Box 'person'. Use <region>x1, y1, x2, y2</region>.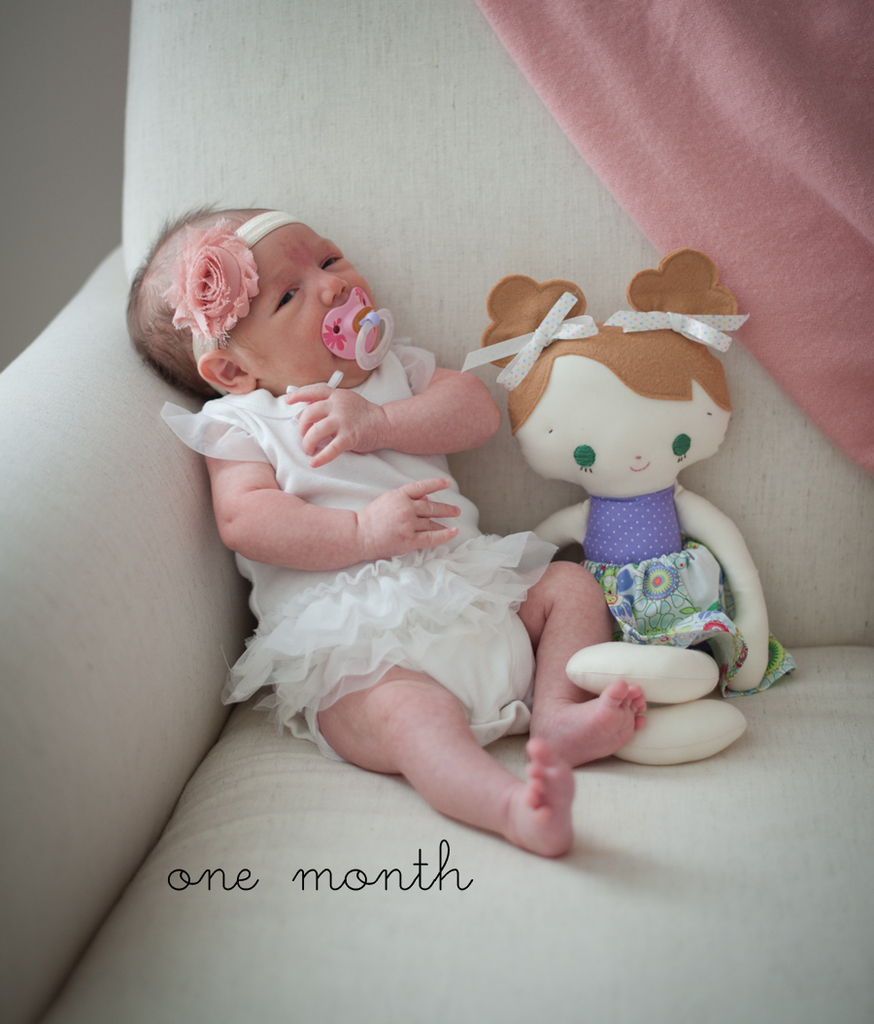
<region>454, 242, 813, 767</region>.
